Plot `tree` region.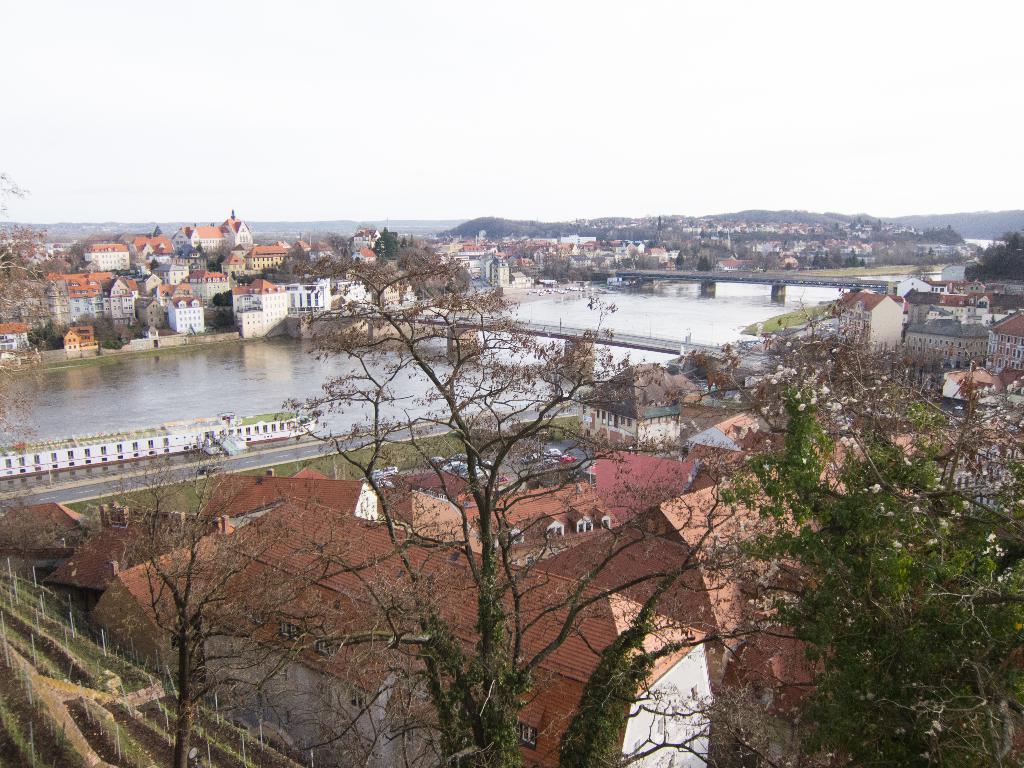
Plotted at 959/224/1023/285.
